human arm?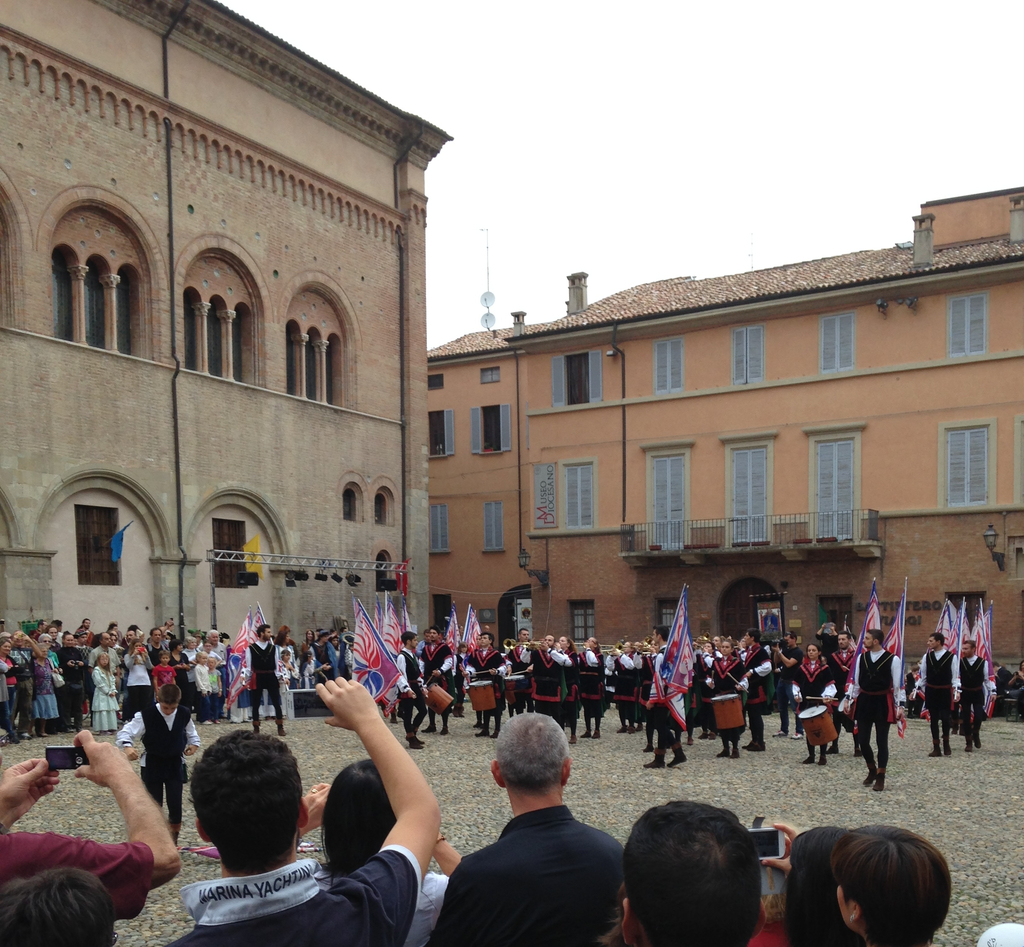
bbox=(214, 668, 223, 694)
